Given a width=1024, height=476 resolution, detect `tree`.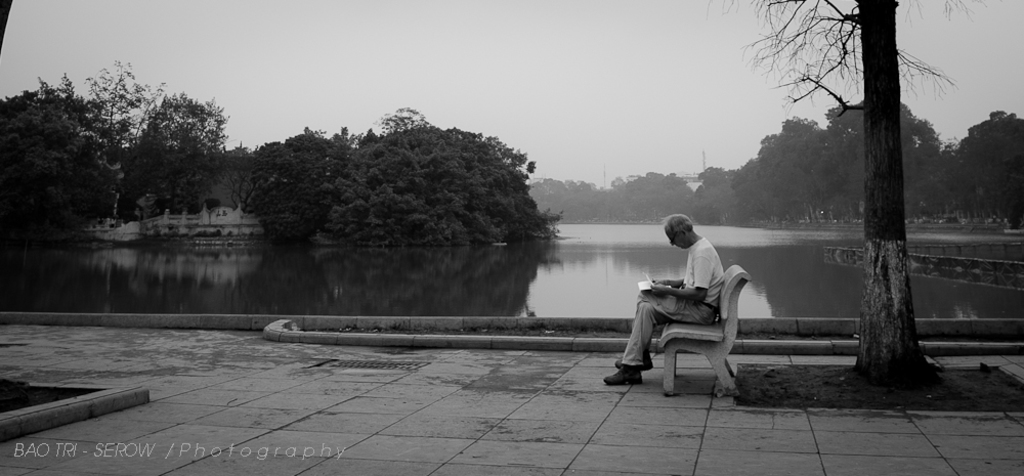
bbox=(0, 76, 125, 236).
